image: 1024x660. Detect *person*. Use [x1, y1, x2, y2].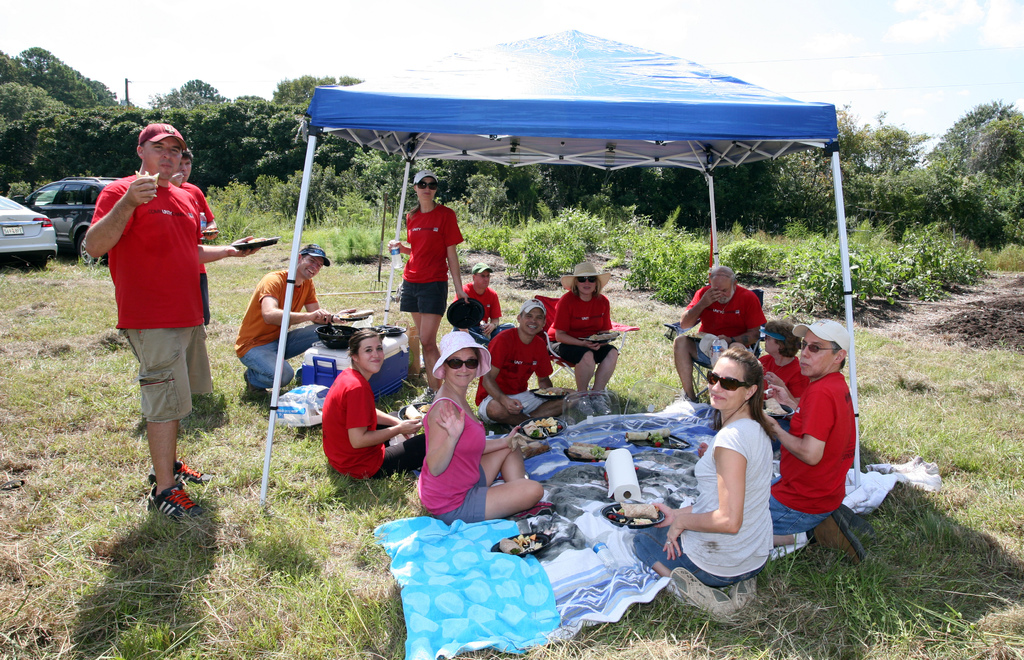
[173, 147, 215, 340].
